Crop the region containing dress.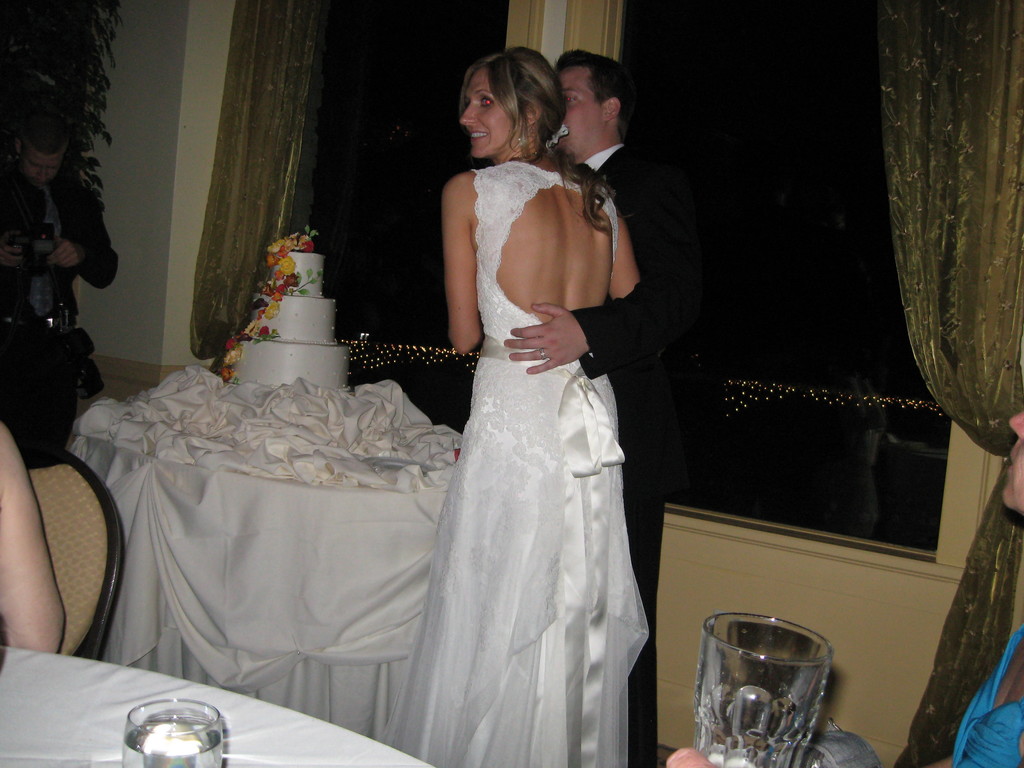
Crop region: [left=376, top=161, right=652, bottom=767].
